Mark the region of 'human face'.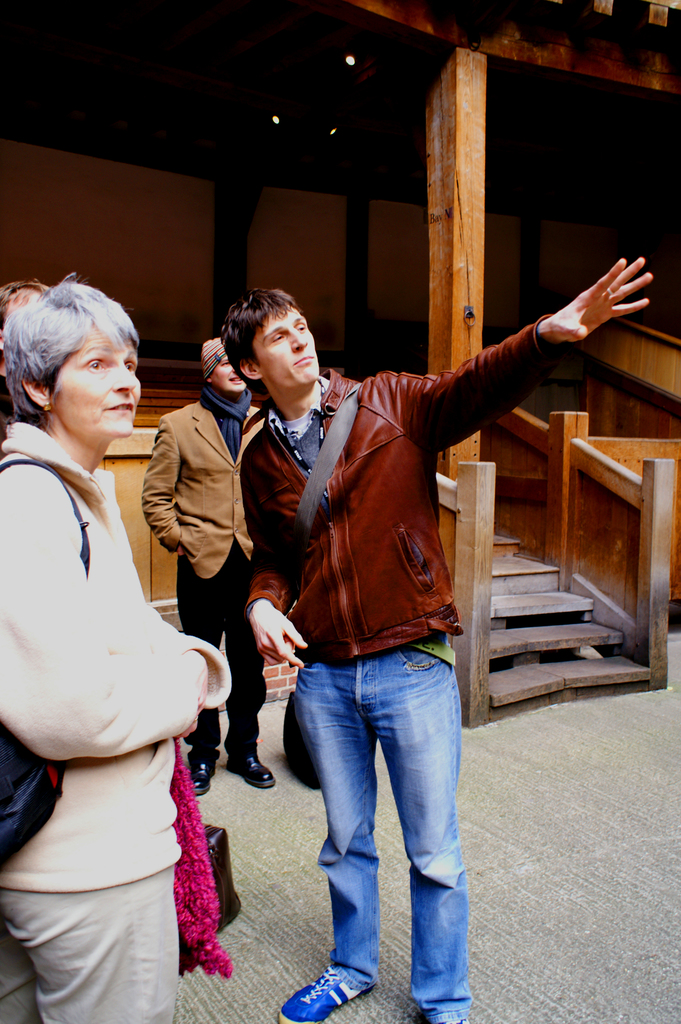
Region: [x1=55, y1=333, x2=147, y2=444].
